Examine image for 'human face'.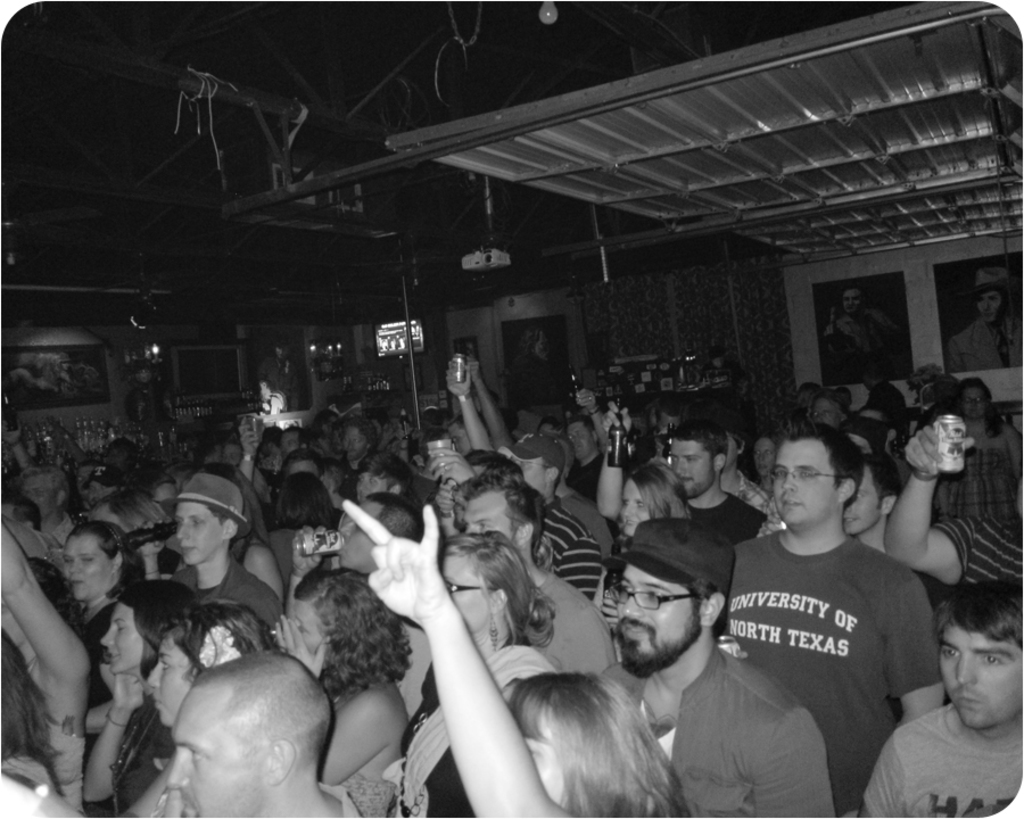
Examination result: (x1=621, y1=487, x2=654, y2=536).
